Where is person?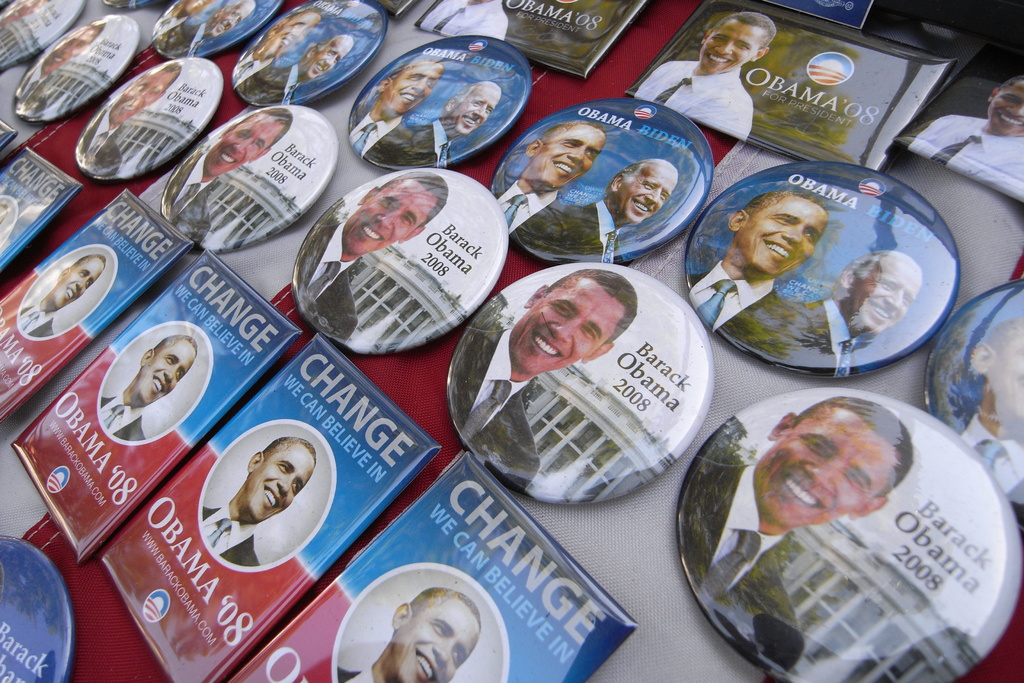
Rect(934, 313, 1023, 506).
